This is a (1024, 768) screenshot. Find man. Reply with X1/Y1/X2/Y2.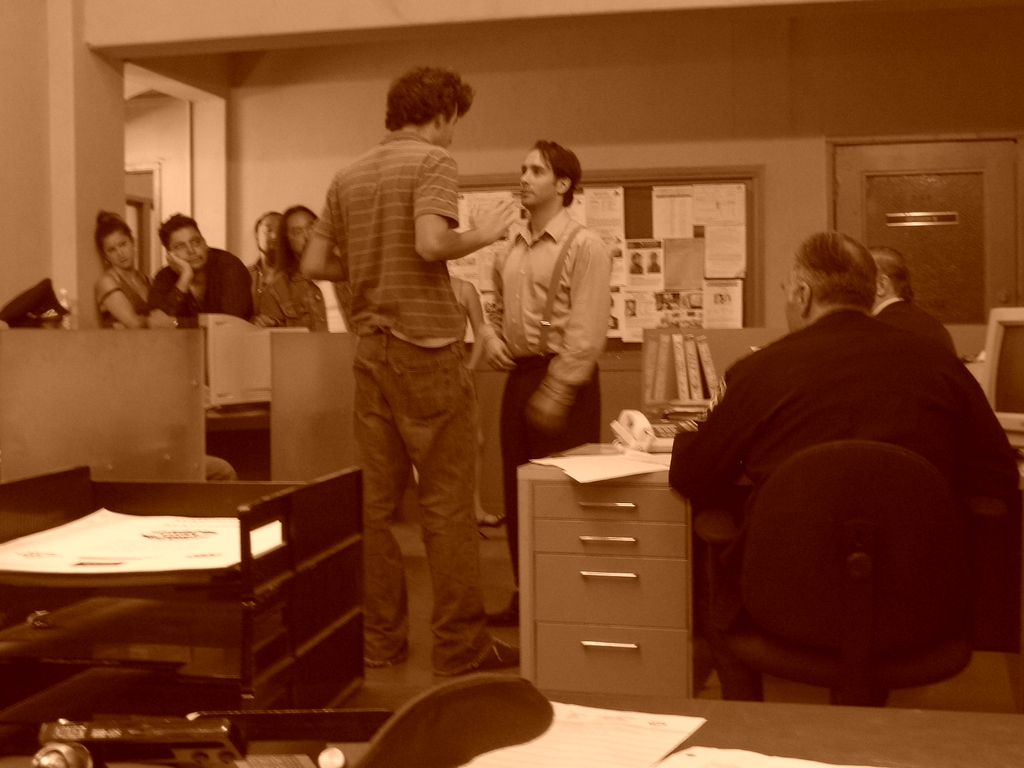
243/205/292/294.
